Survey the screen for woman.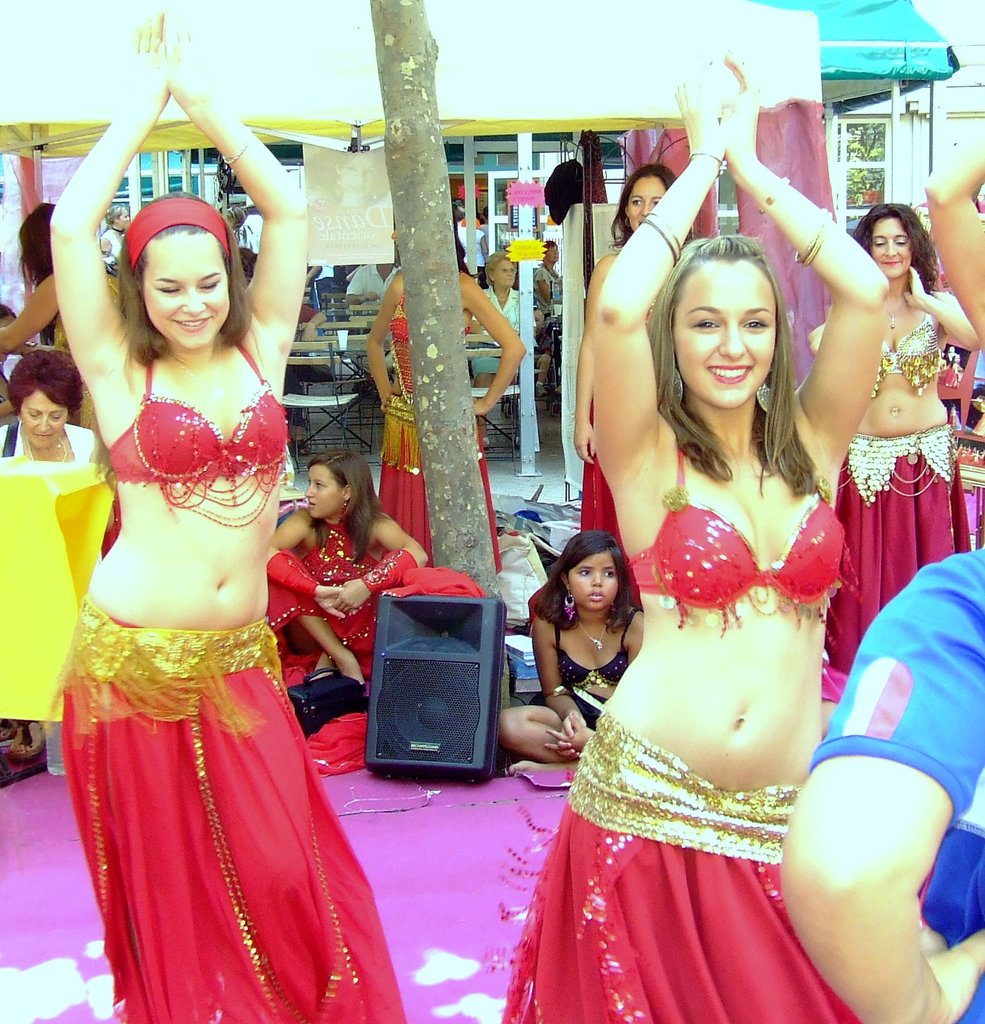
Survey found: [478,205,487,268].
